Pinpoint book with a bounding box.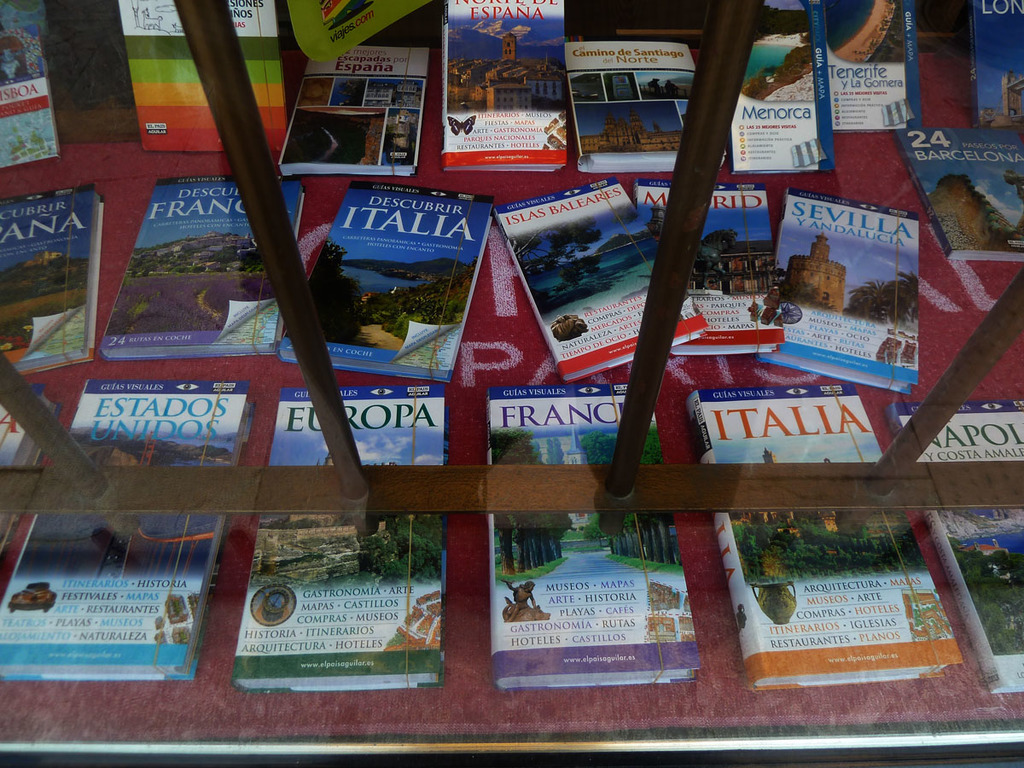
bbox=[97, 170, 289, 368].
